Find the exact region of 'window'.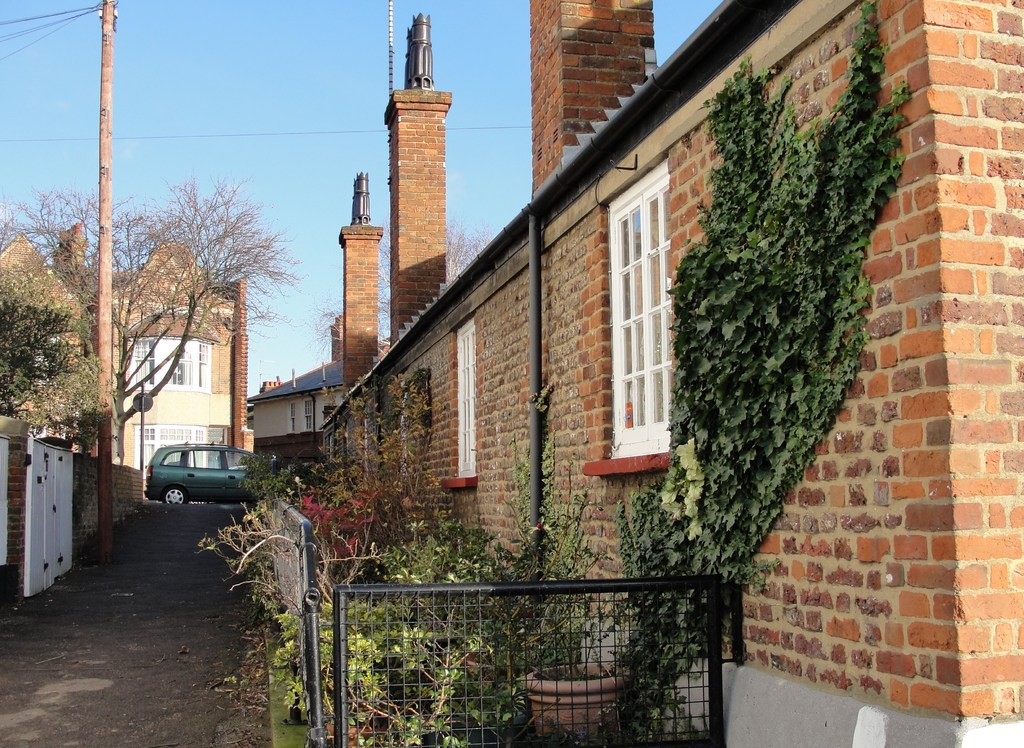
Exact region: crop(327, 436, 333, 463).
